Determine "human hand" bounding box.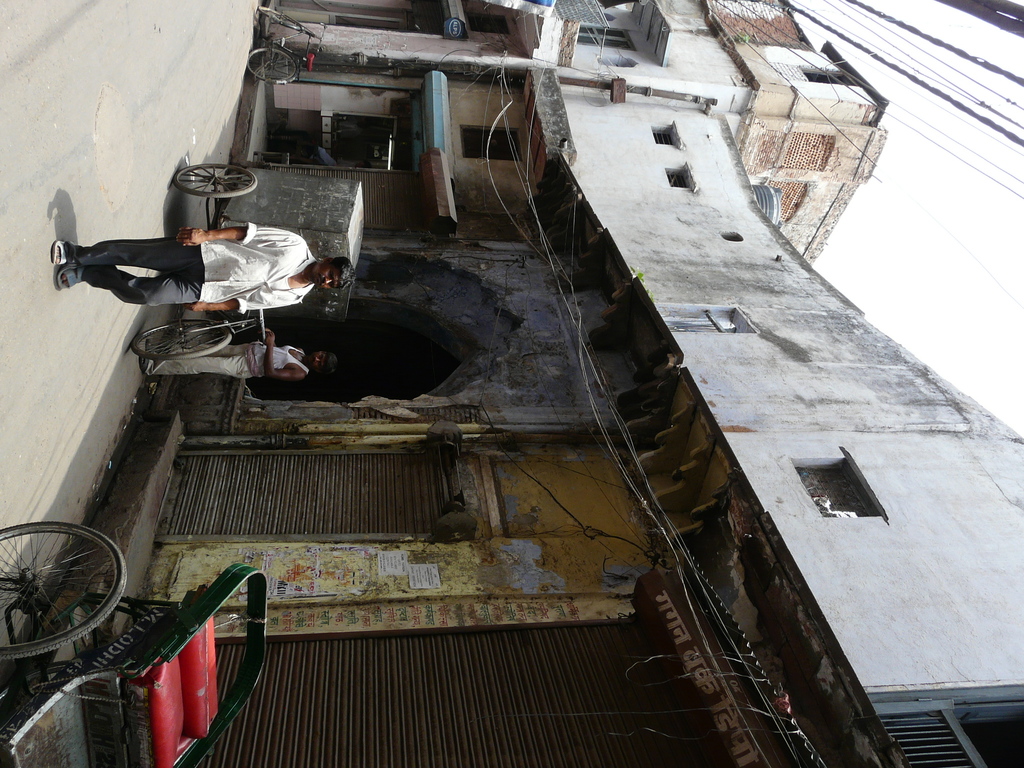
Determined: box(264, 332, 275, 346).
